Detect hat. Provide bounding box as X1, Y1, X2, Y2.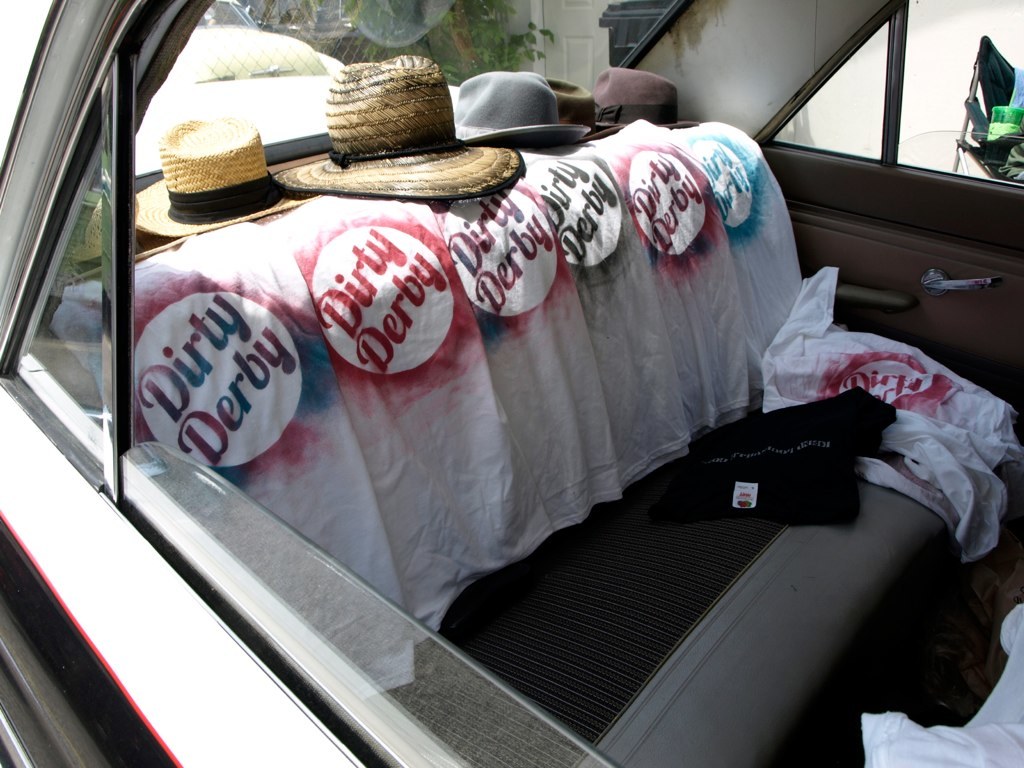
440, 62, 582, 145.
